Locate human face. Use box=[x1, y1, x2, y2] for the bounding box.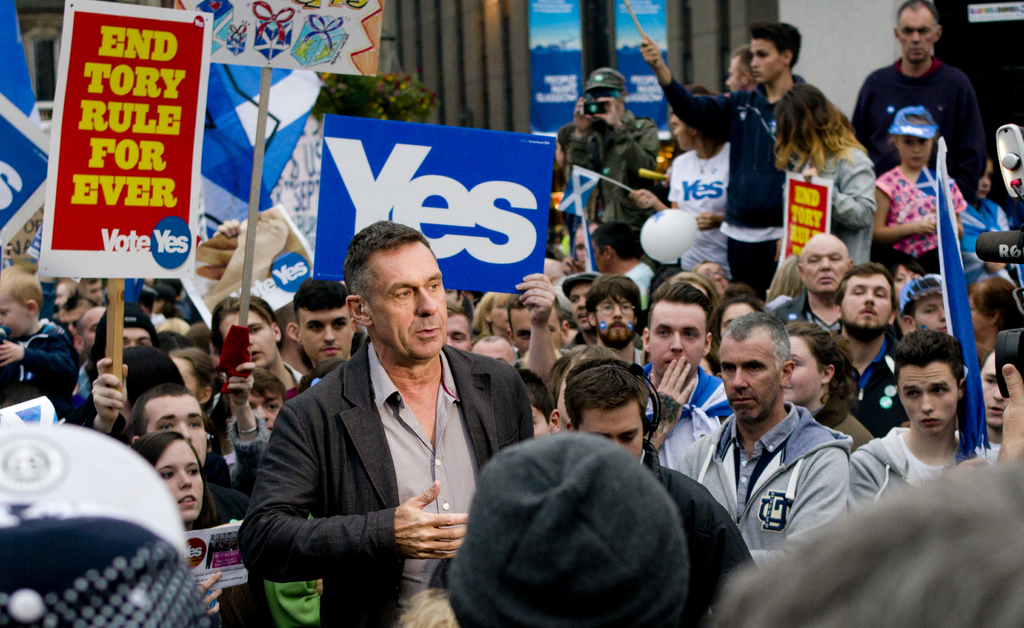
box=[250, 390, 282, 431].
